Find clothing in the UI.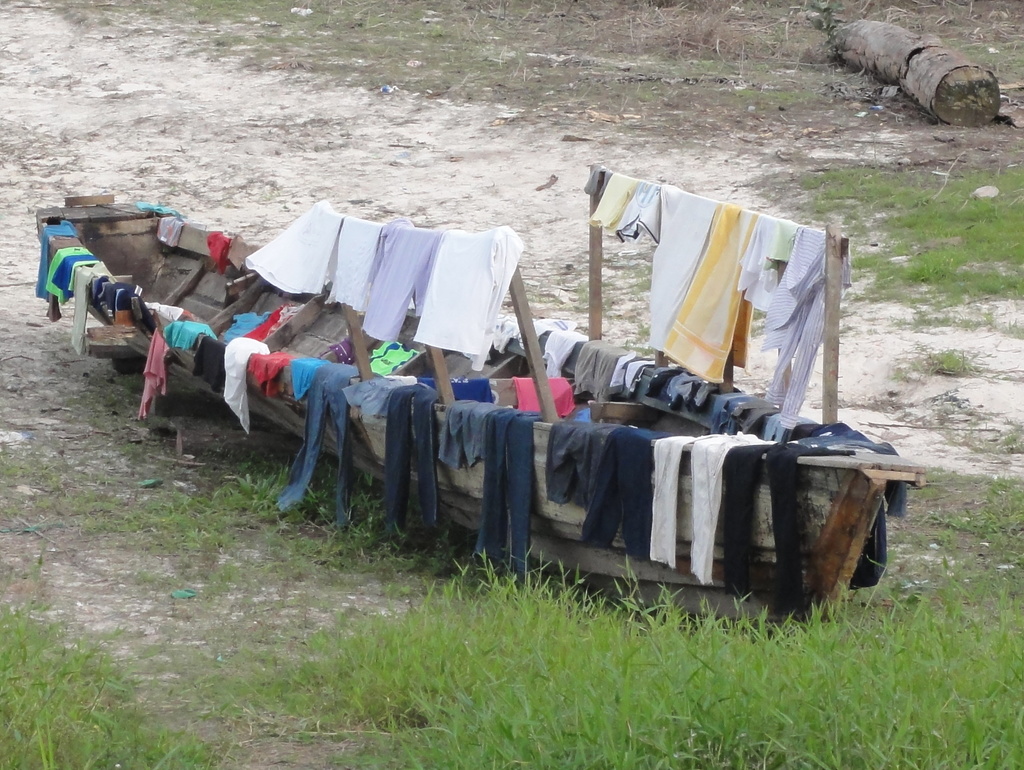
UI element at BBox(572, 331, 620, 401).
